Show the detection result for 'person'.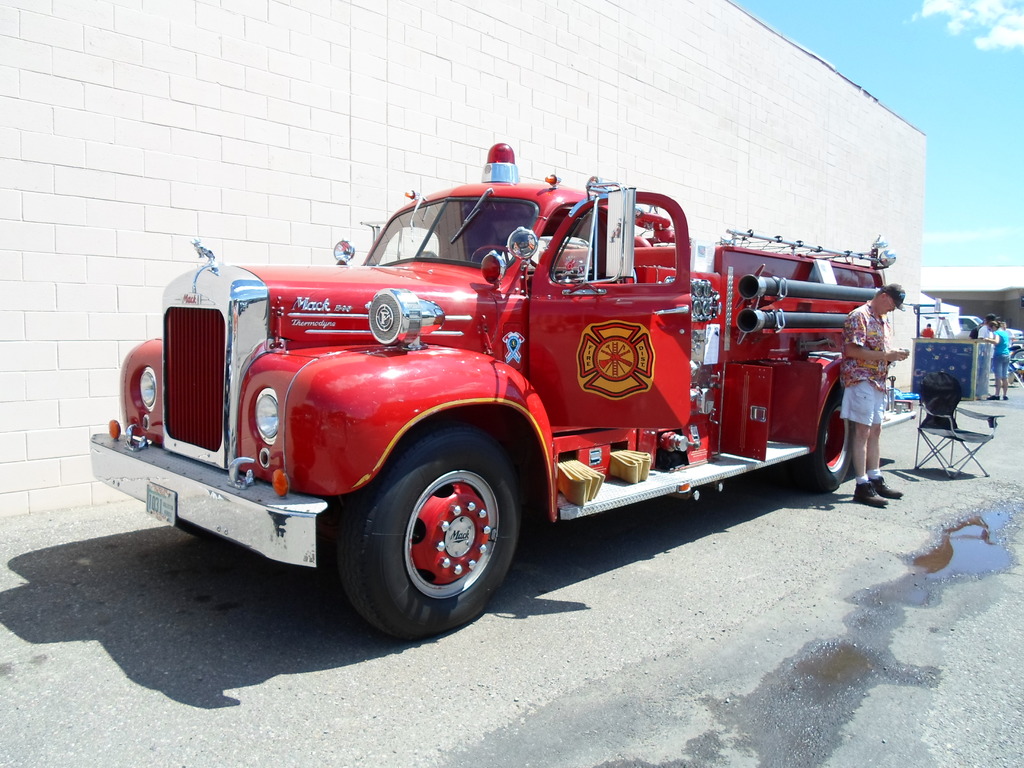
box=[840, 280, 909, 504].
